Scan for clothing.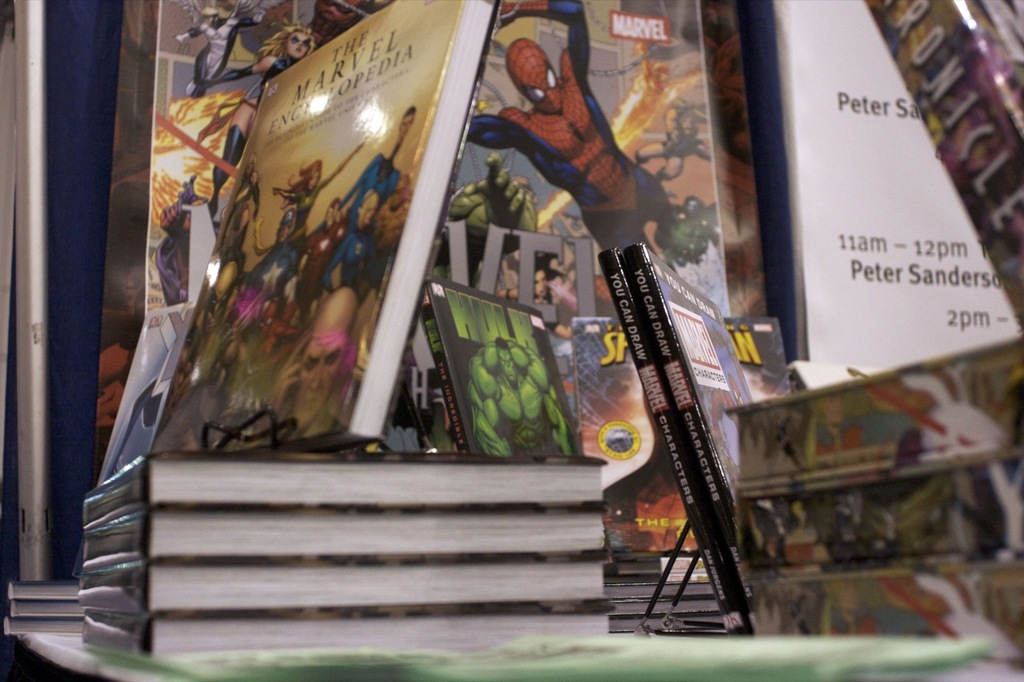
Scan result: rect(469, 0, 674, 284).
